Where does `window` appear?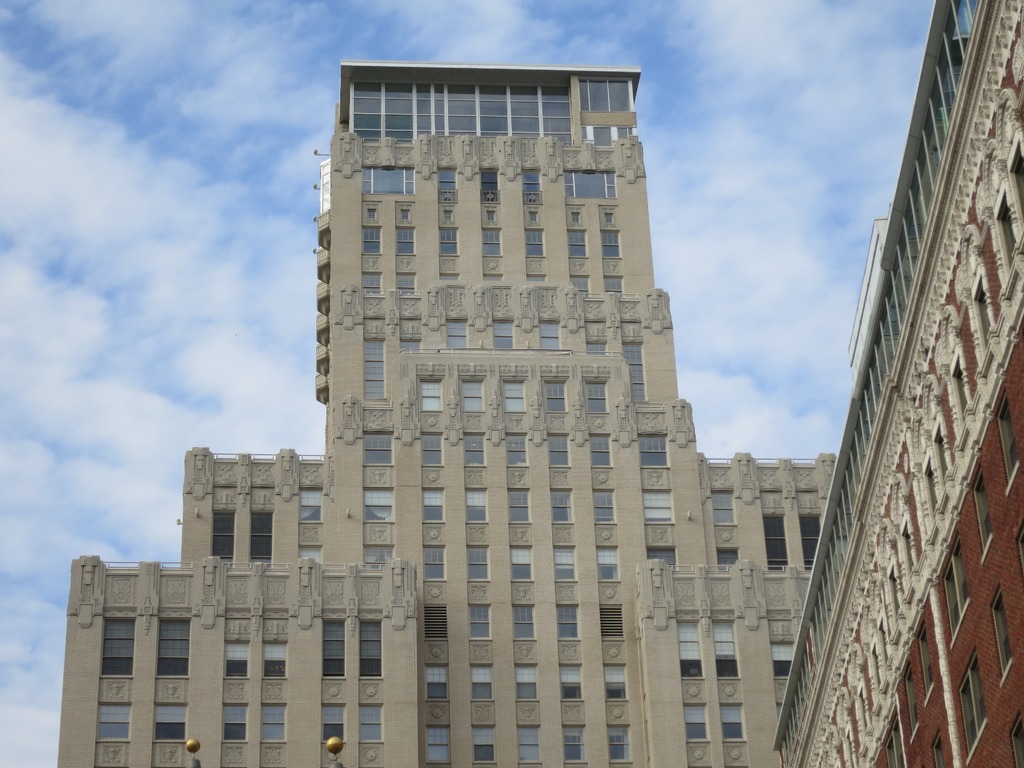
Appears at 419/379/442/411.
